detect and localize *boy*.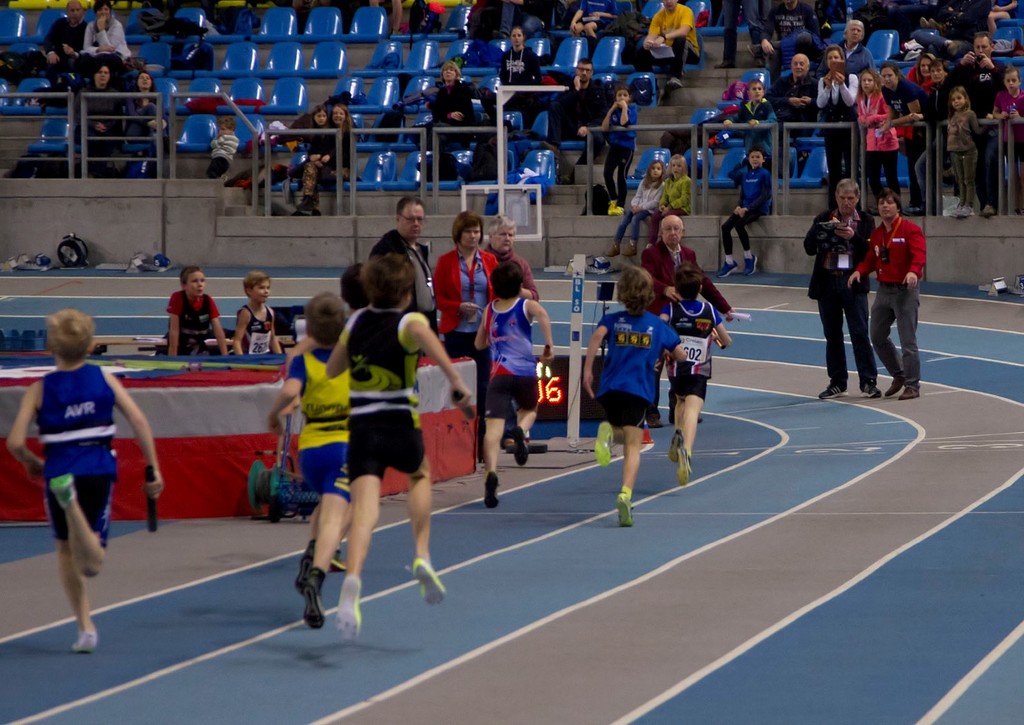
Localized at (left=472, top=261, right=559, bottom=508).
